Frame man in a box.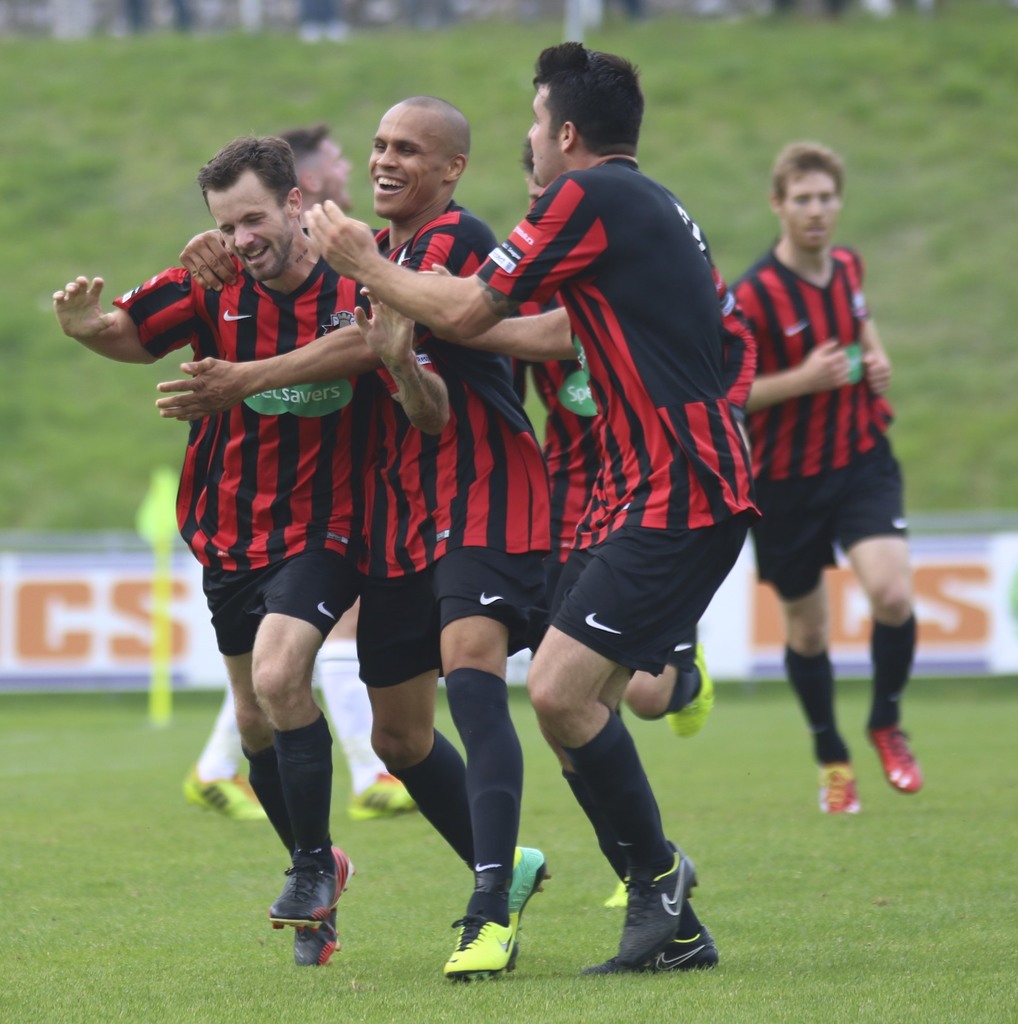
box(184, 120, 422, 818).
